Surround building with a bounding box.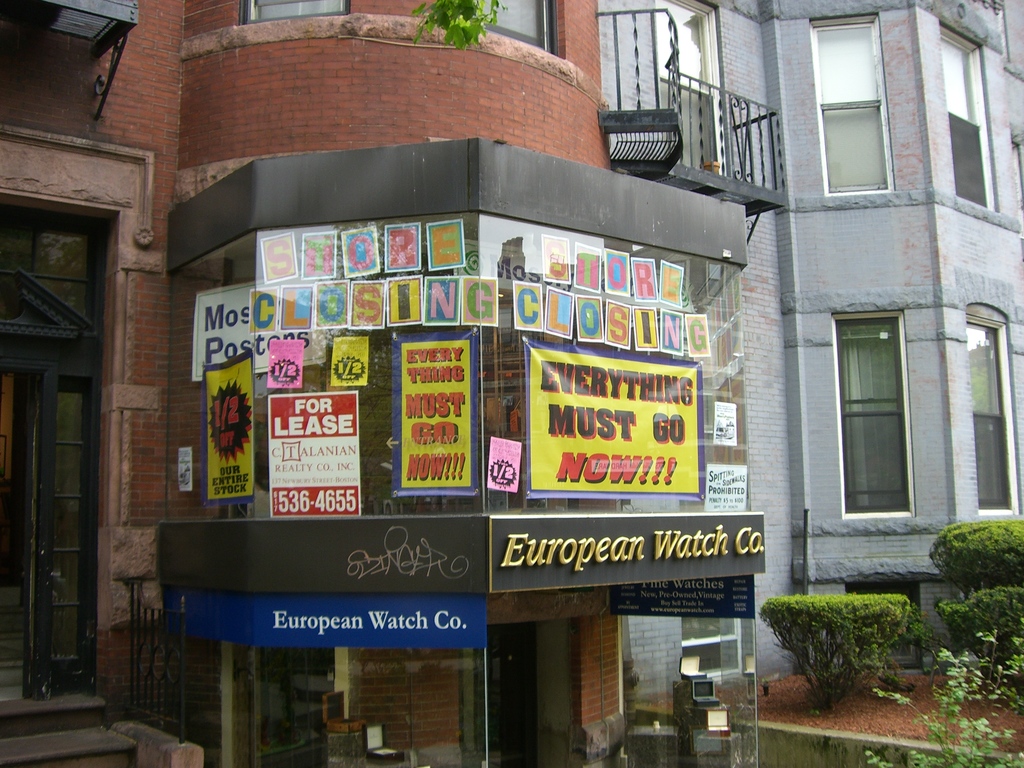
<box>0,0,628,767</box>.
